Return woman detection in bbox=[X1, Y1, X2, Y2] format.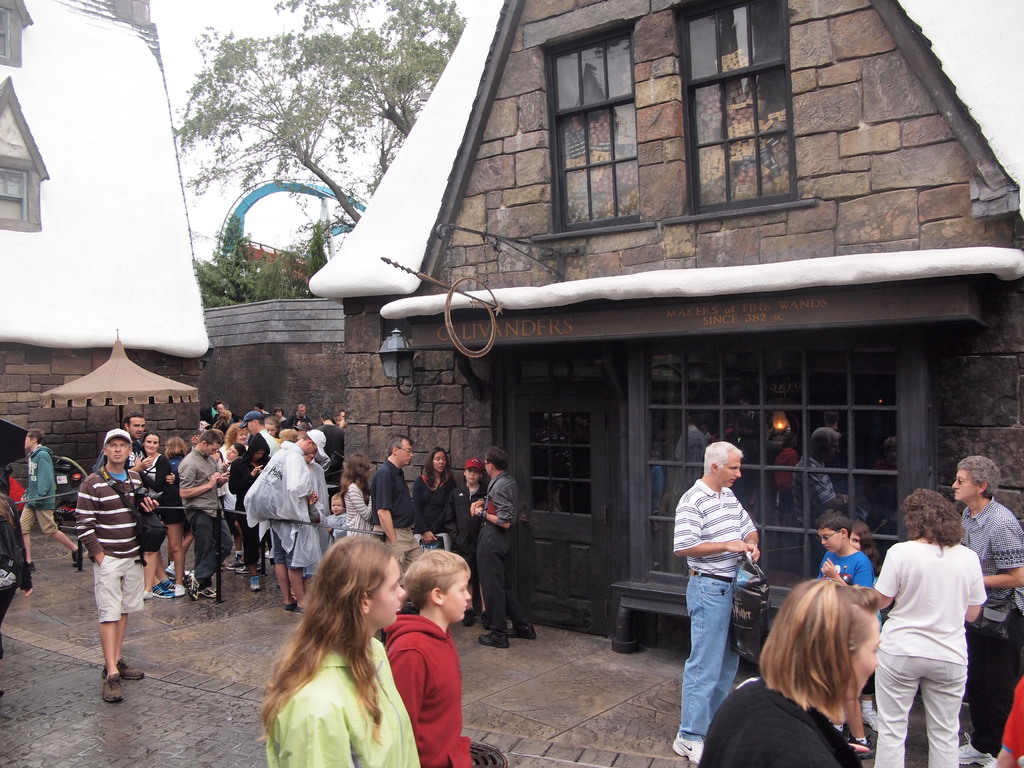
bbox=[163, 430, 198, 598].
